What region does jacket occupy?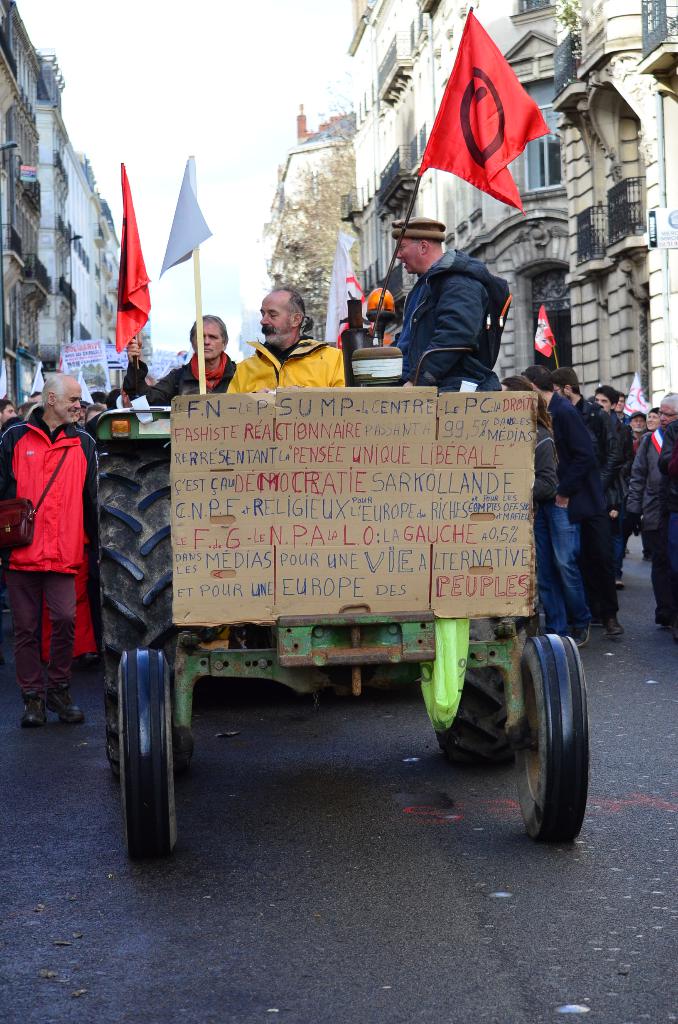
<bbox>540, 388, 598, 518</bbox>.
